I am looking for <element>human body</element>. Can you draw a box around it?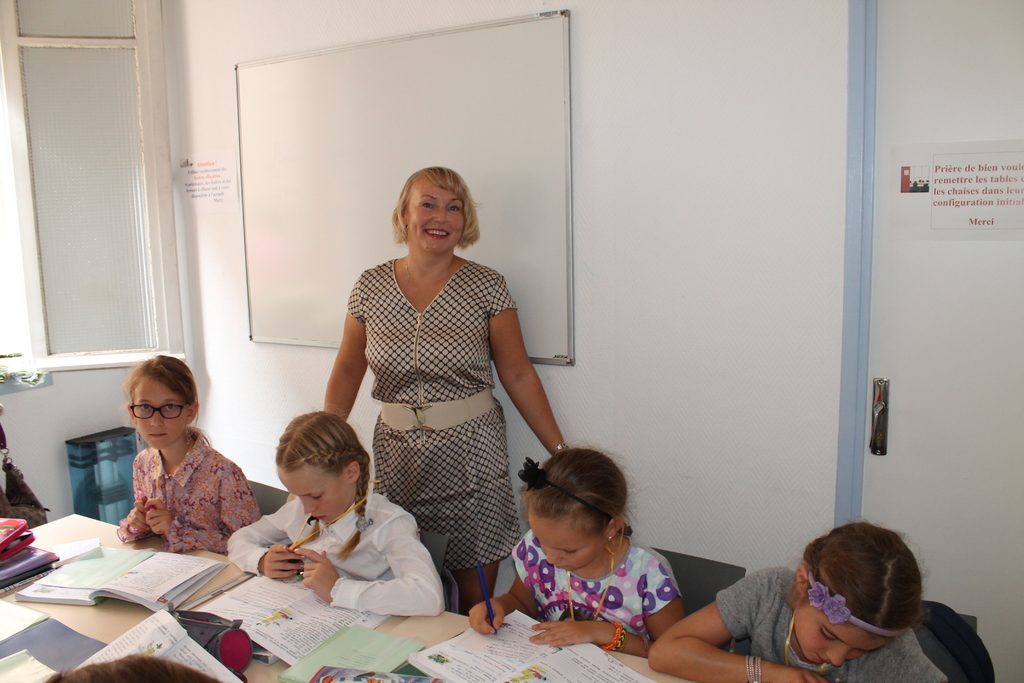
Sure, the bounding box is BBox(644, 527, 968, 682).
